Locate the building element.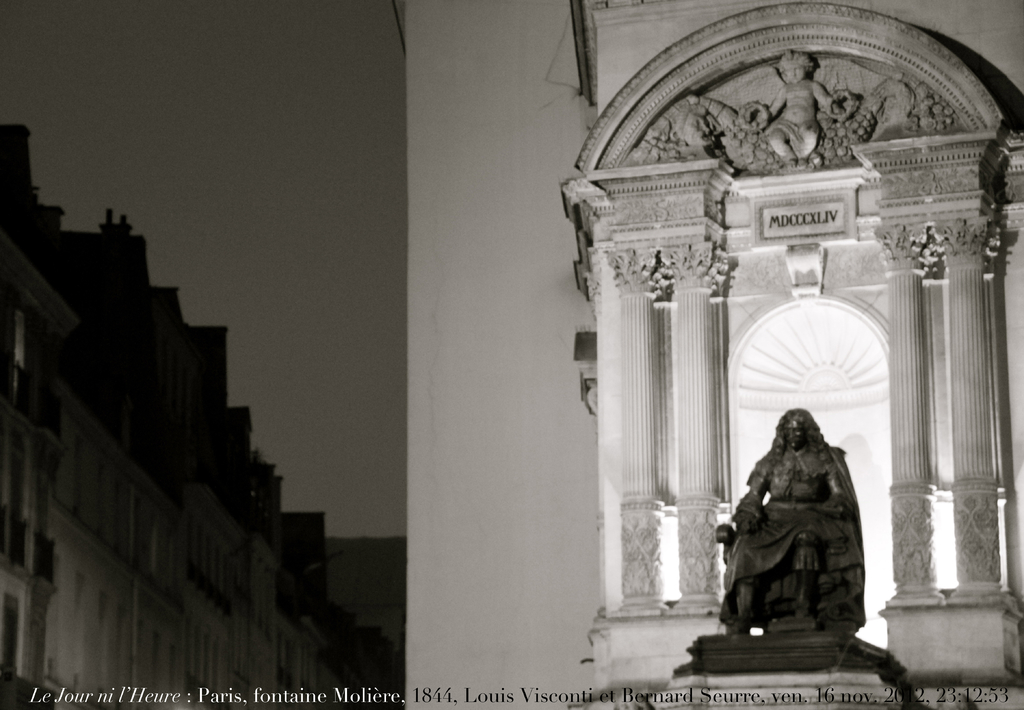
Element bbox: {"left": 405, "top": 0, "right": 1023, "bottom": 709}.
